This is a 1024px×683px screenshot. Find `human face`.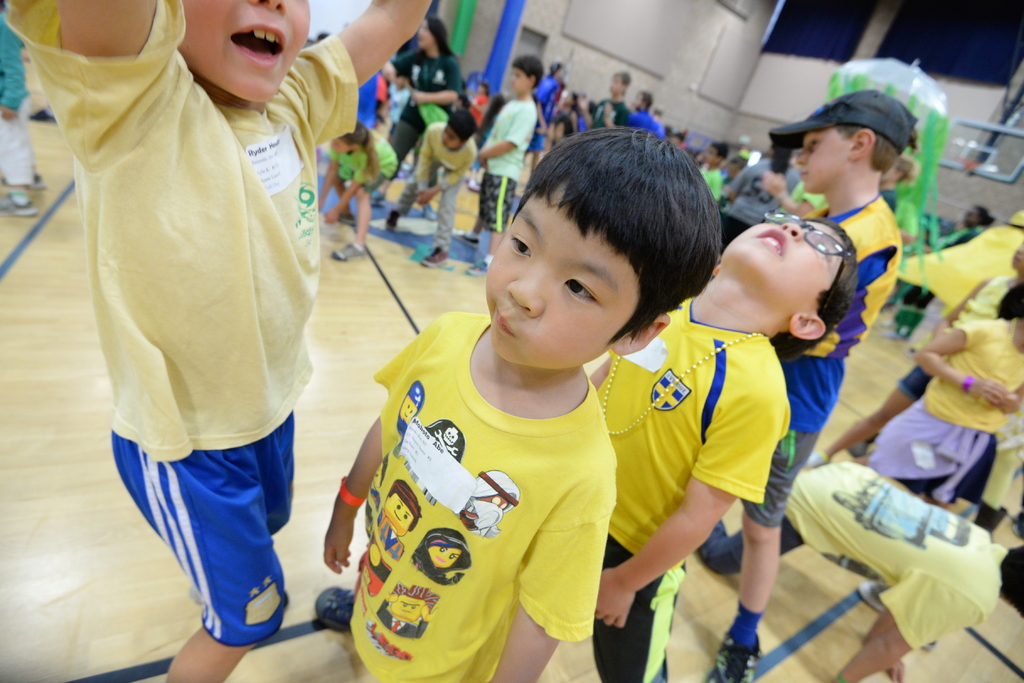
Bounding box: bbox(179, 0, 312, 106).
